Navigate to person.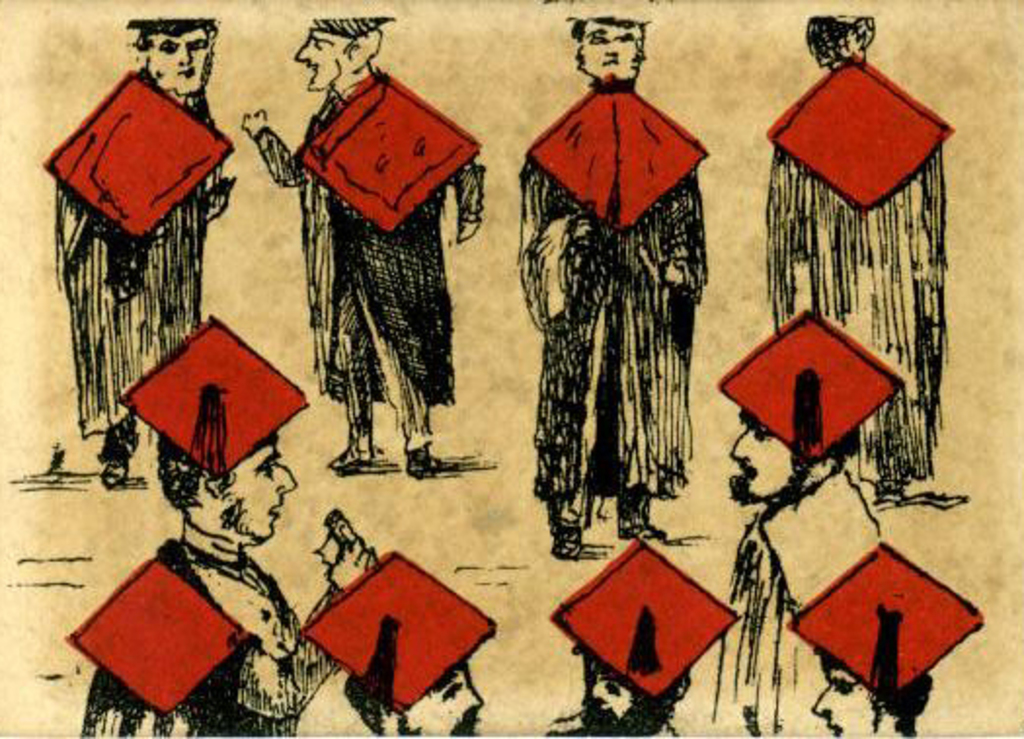
Navigation target: [left=745, top=8, right=975, bottom=509].
